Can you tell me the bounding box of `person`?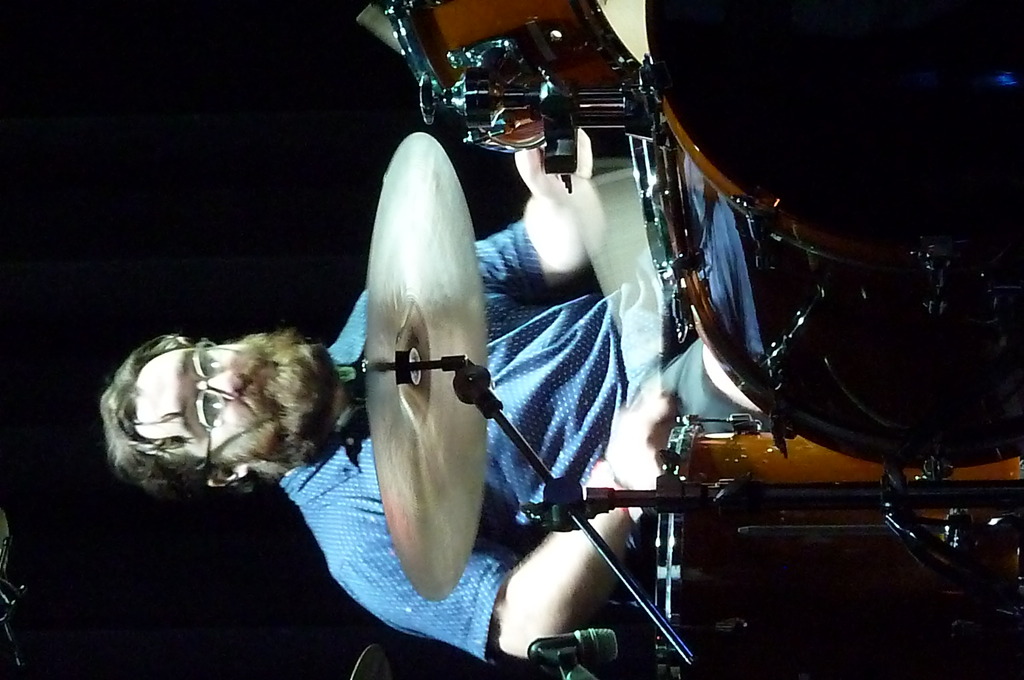
bbox=(98, 118, 767, 665).
